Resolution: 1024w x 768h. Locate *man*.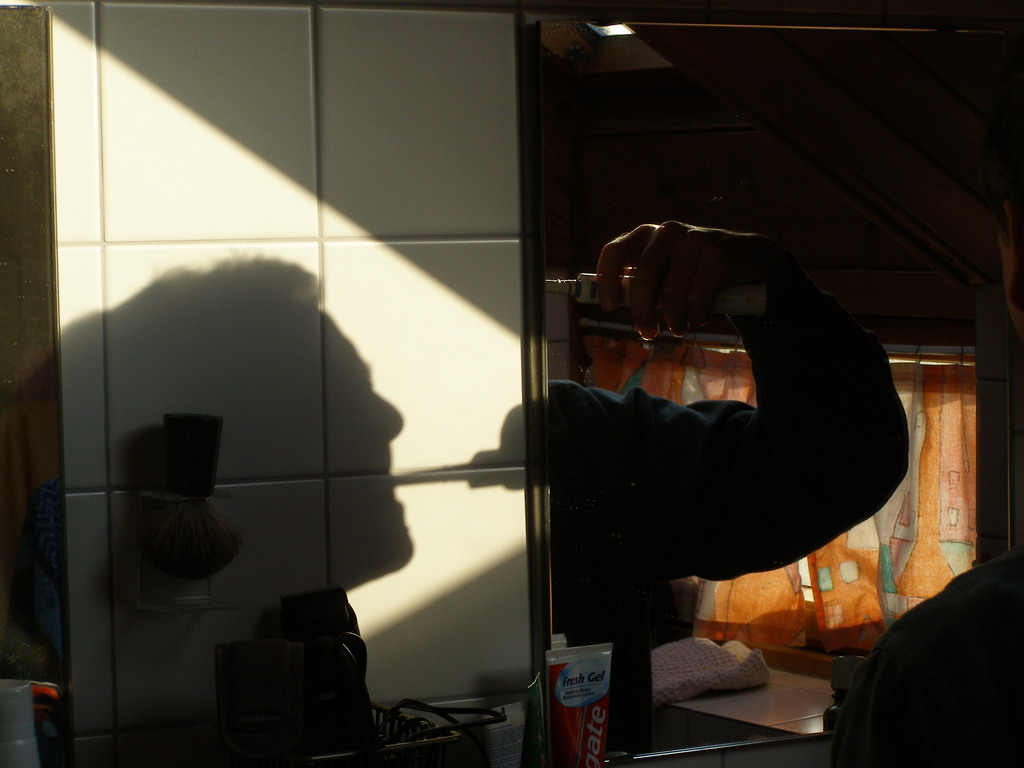
BBox(557, 223, 901, 694).
